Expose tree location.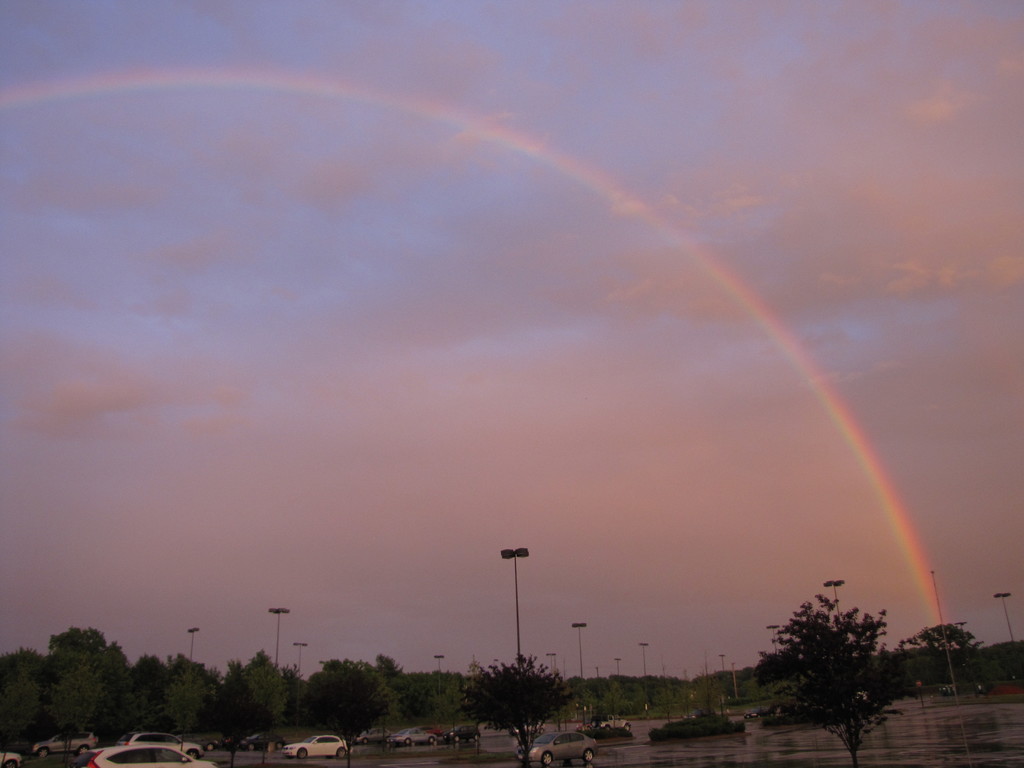
Exposed at locate(44, 627, 108, 681).
